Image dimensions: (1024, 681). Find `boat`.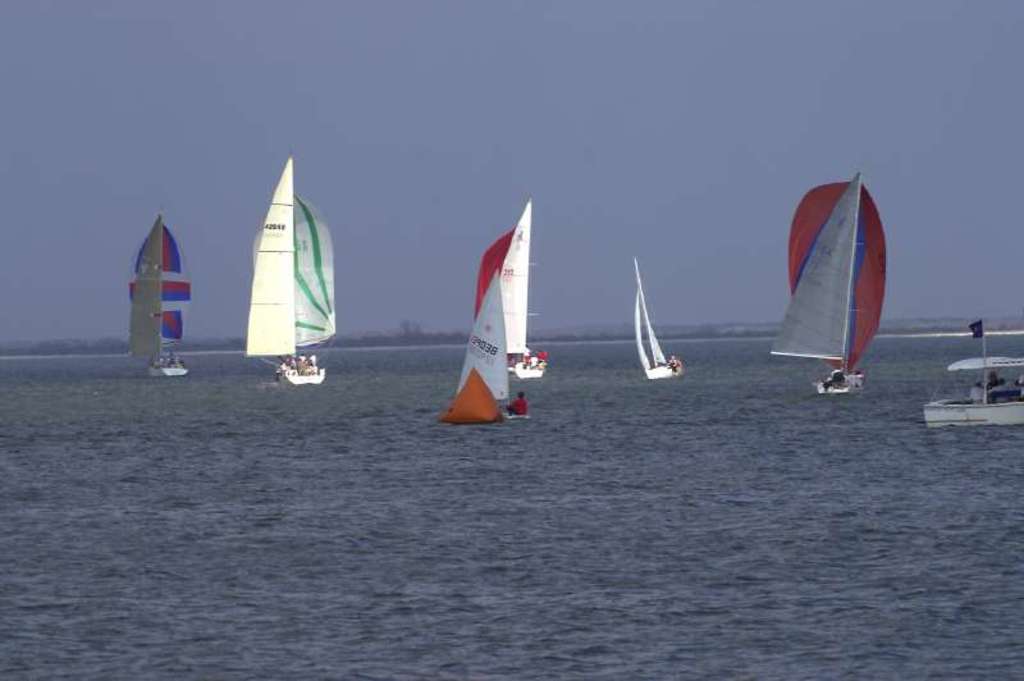
(119,214,200,387).
